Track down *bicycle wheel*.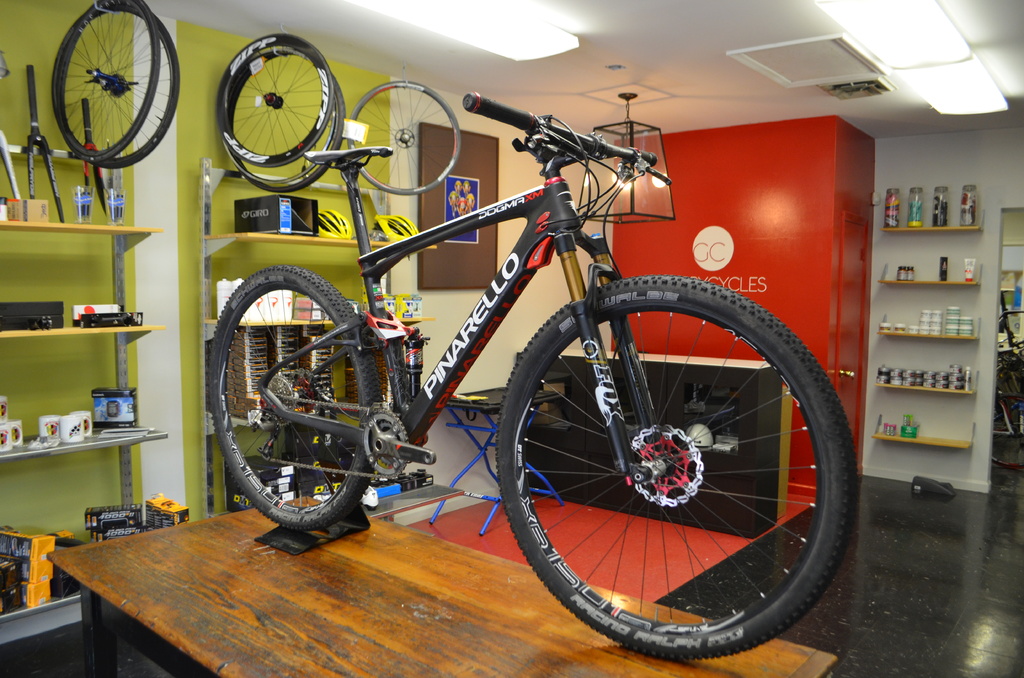
Tracked to left=47, top=1, right=158, bottom=161.
